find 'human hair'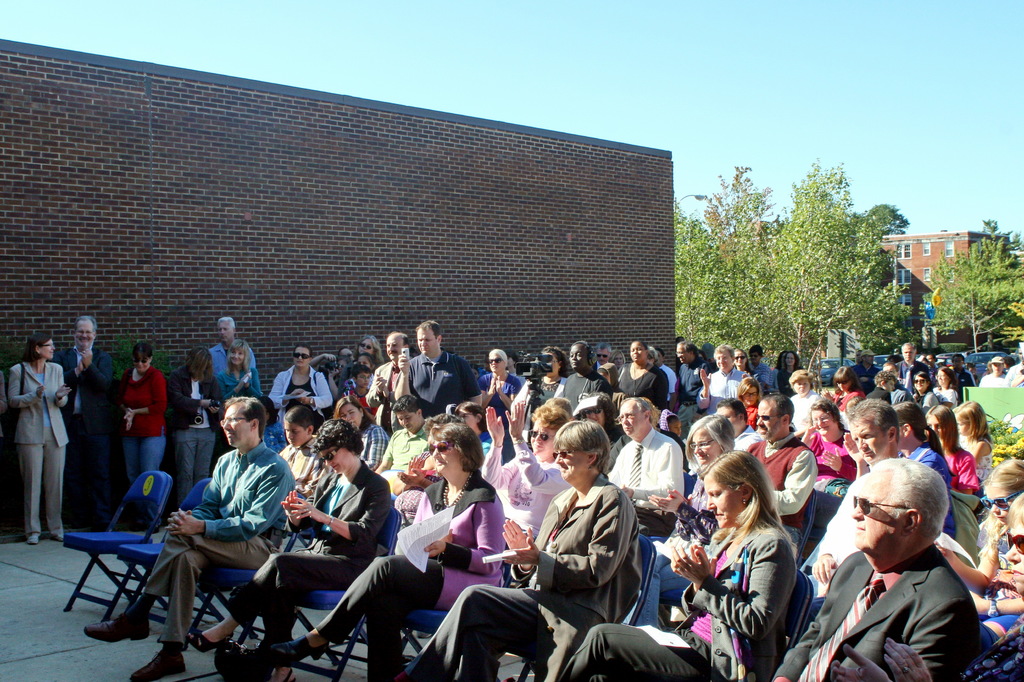
(left=910, top=369, right=929, bottom=379)
